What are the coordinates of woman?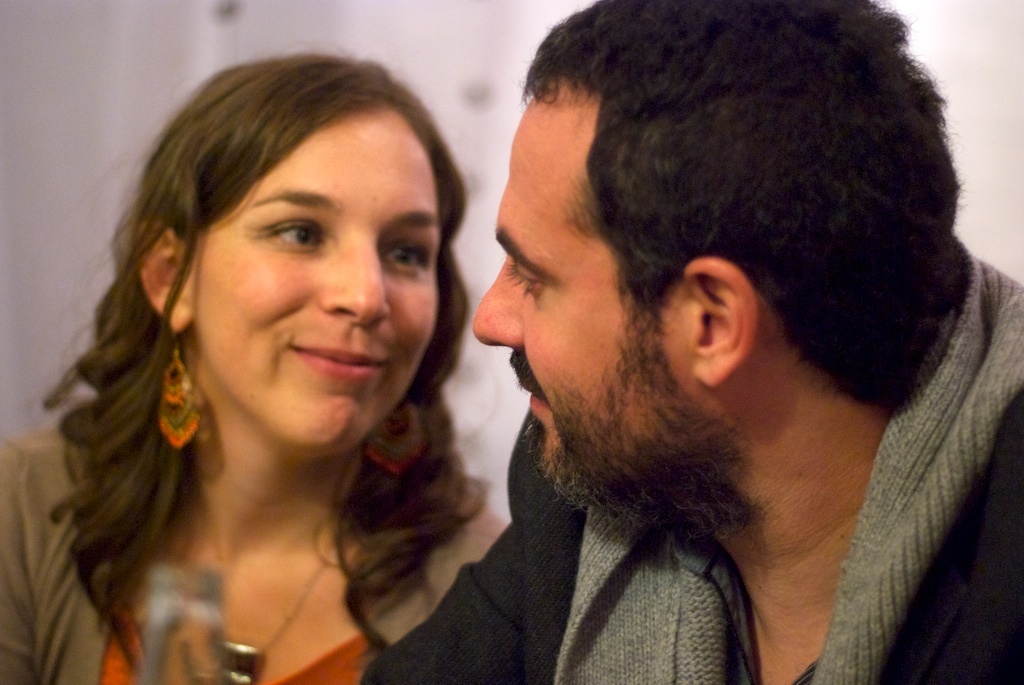
box(21, 65, 507, 669).
